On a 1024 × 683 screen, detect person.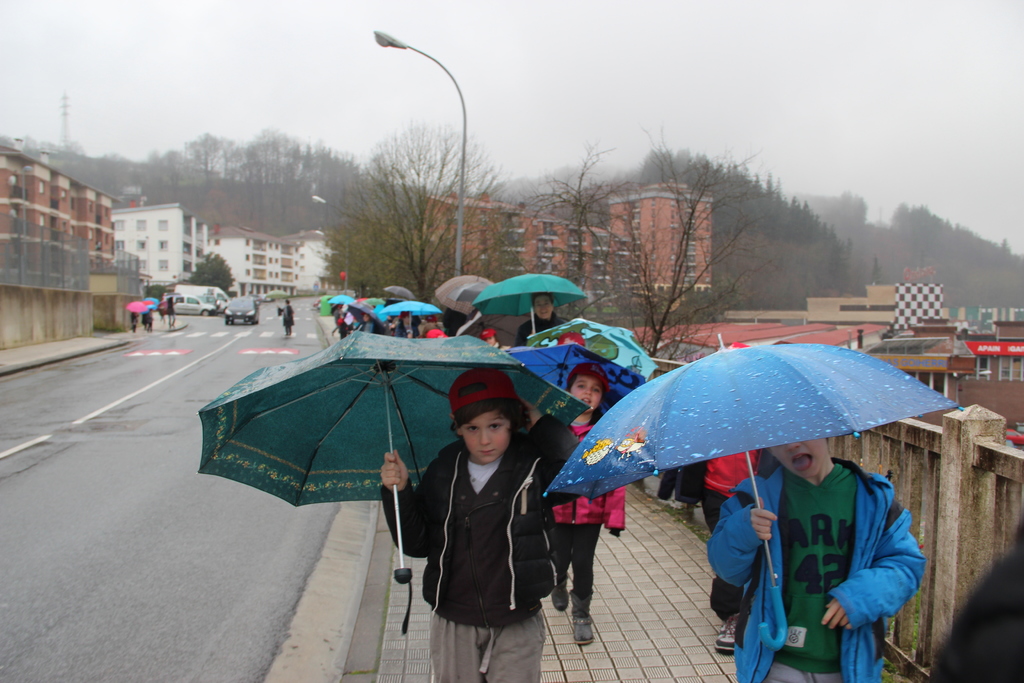
[155,295,166,326].
